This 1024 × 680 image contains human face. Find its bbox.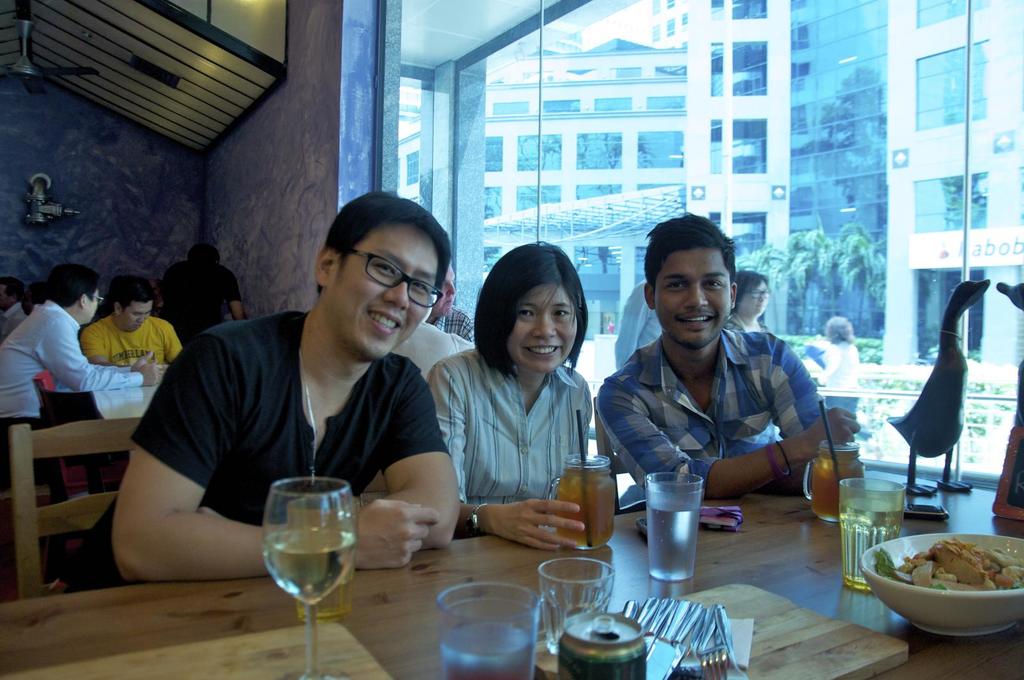
BBox(740, 285, 772, 324).
